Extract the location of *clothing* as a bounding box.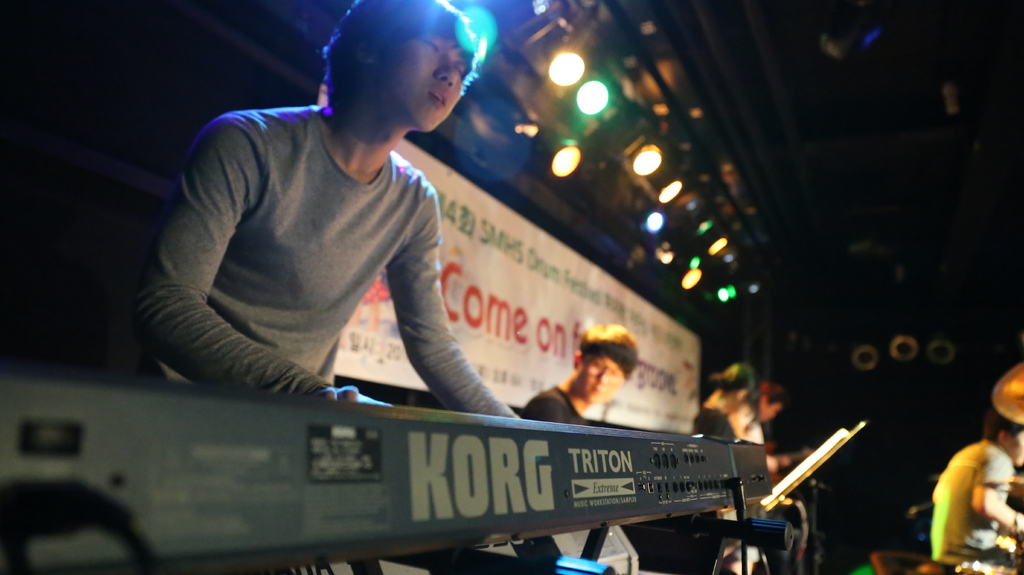
[x1=521, y1=377, x2=584, y2=429].
